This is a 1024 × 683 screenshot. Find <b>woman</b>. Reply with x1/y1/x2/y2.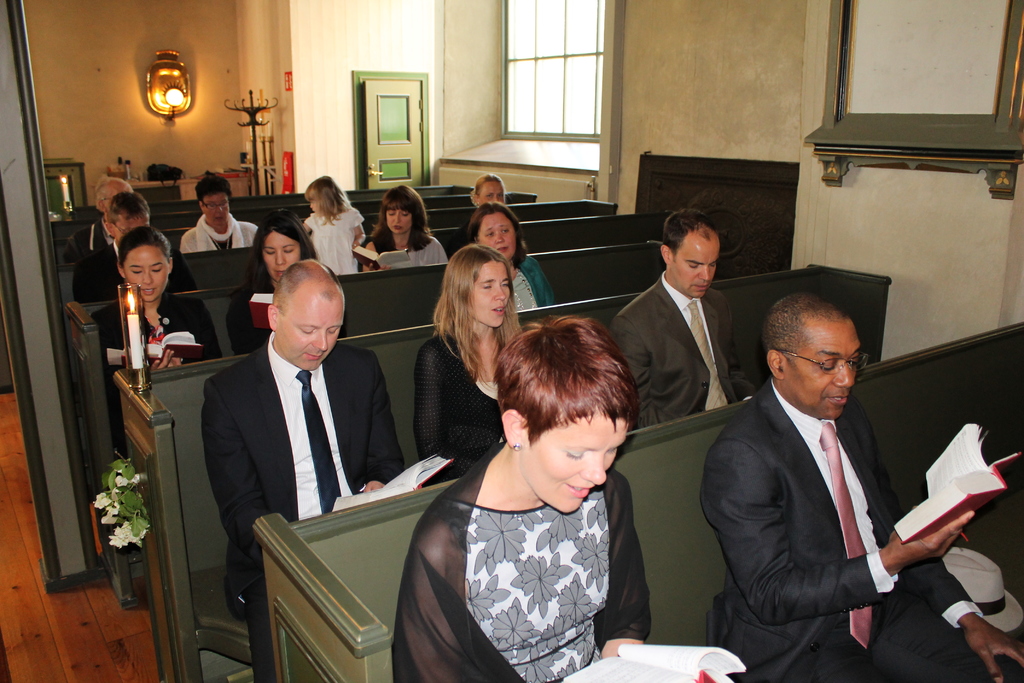
470/170/501/206.
